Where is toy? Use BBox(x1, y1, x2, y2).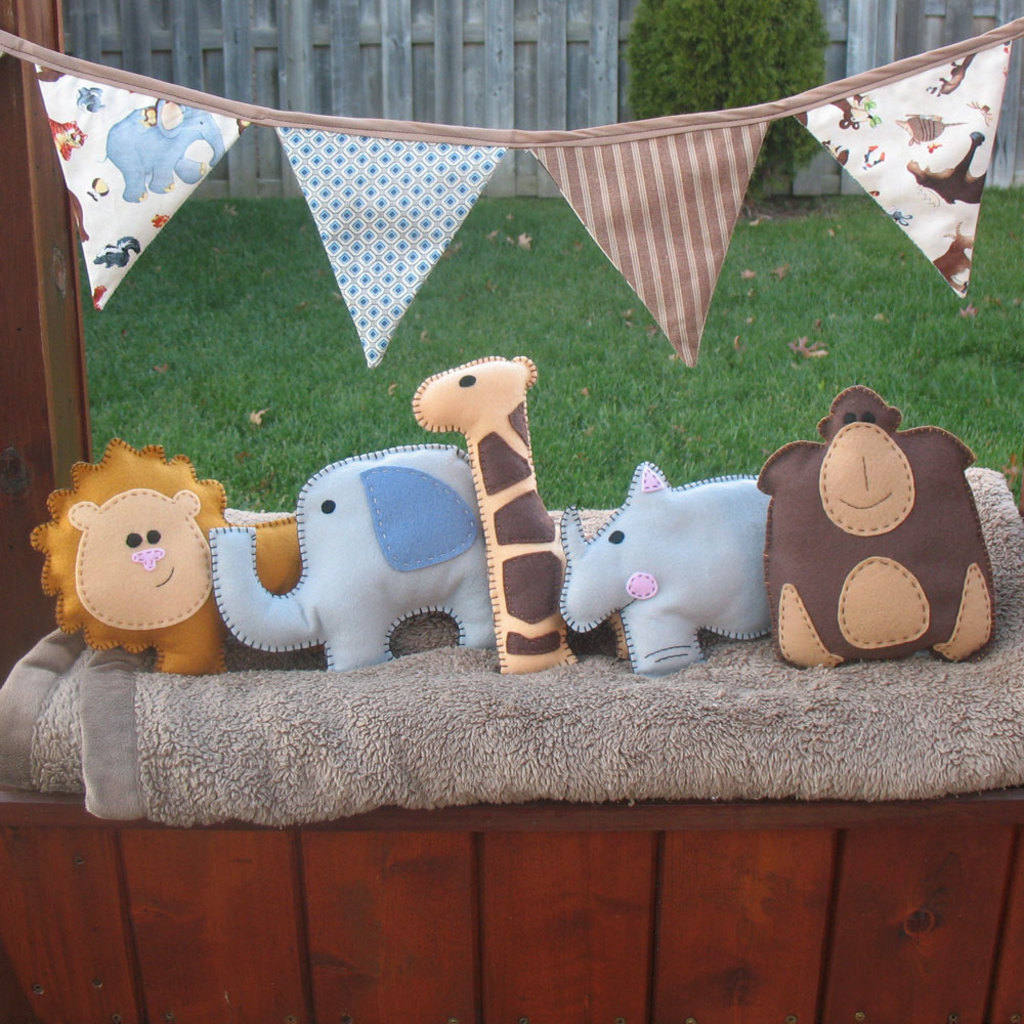
BBox(411, 355, 580, 674).
